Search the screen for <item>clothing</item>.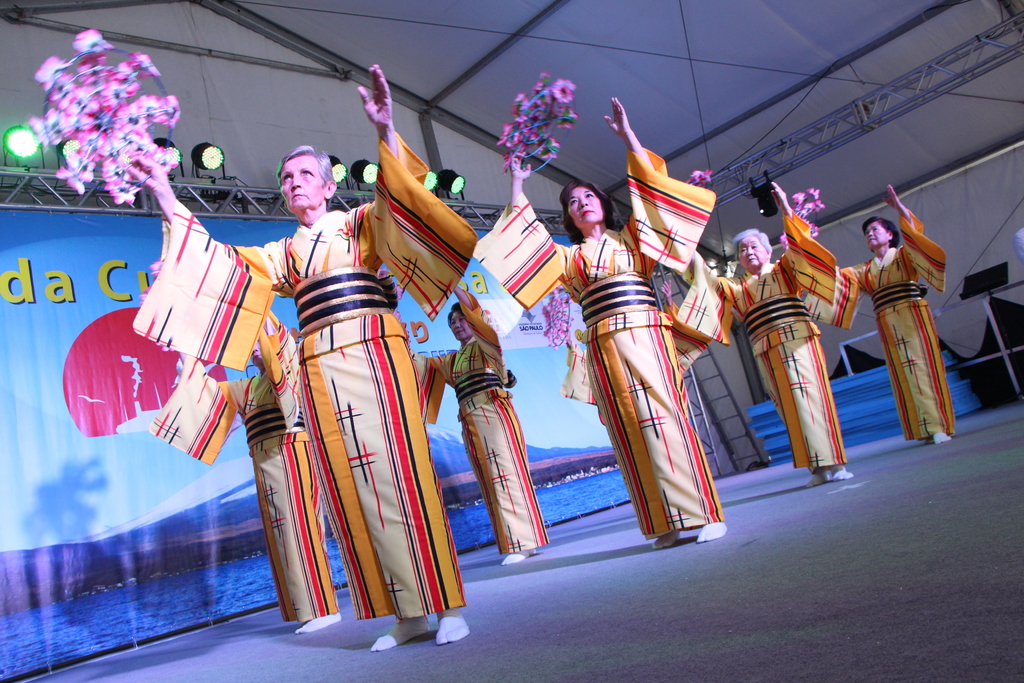
Found at (412, 289, 550, 555).
